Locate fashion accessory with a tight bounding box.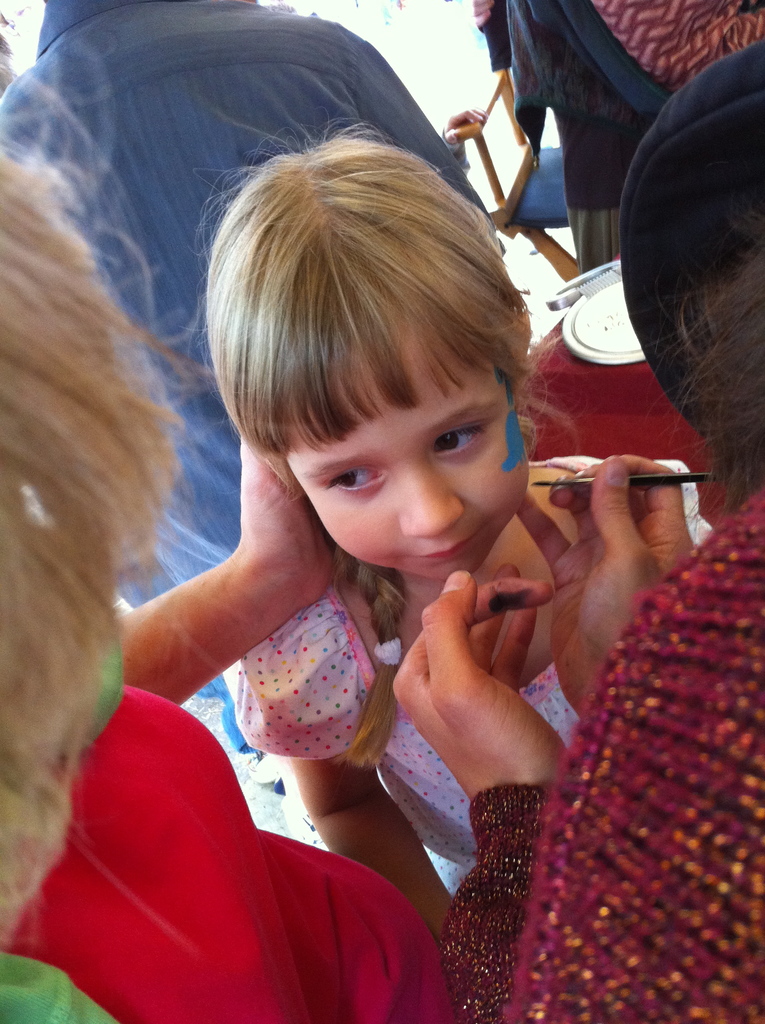
(x1=243, y1=753, x2=283, y2=792).
